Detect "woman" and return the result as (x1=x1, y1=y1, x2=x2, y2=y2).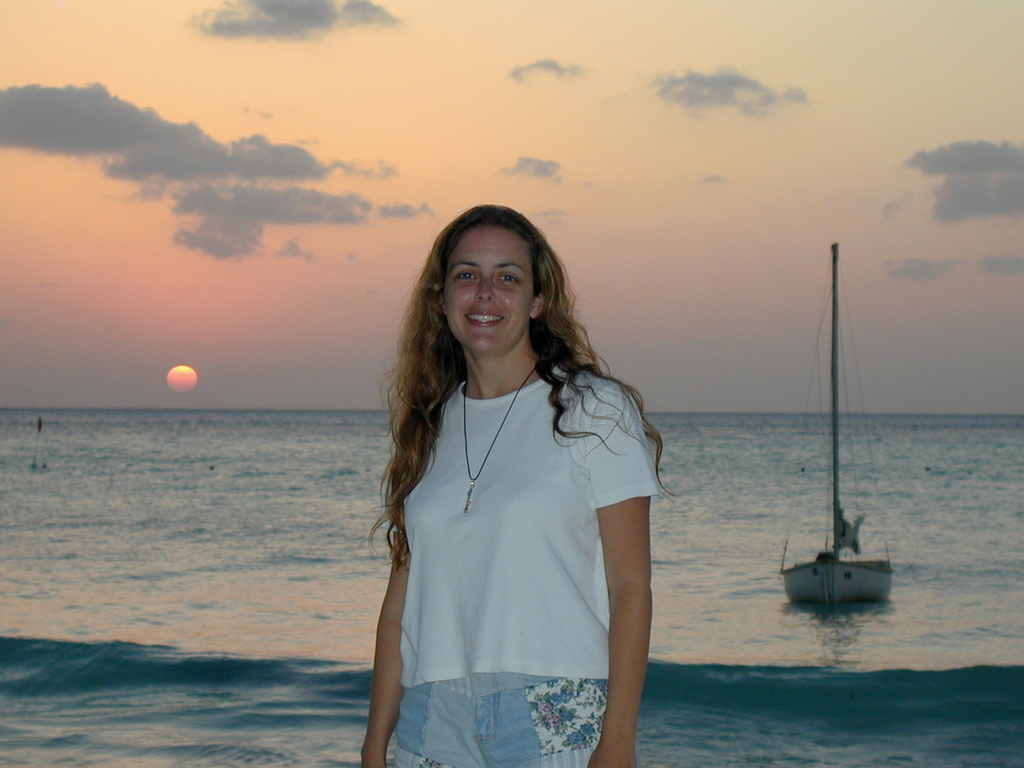
(x1=359, y1=182, x2=675, y2=767).
